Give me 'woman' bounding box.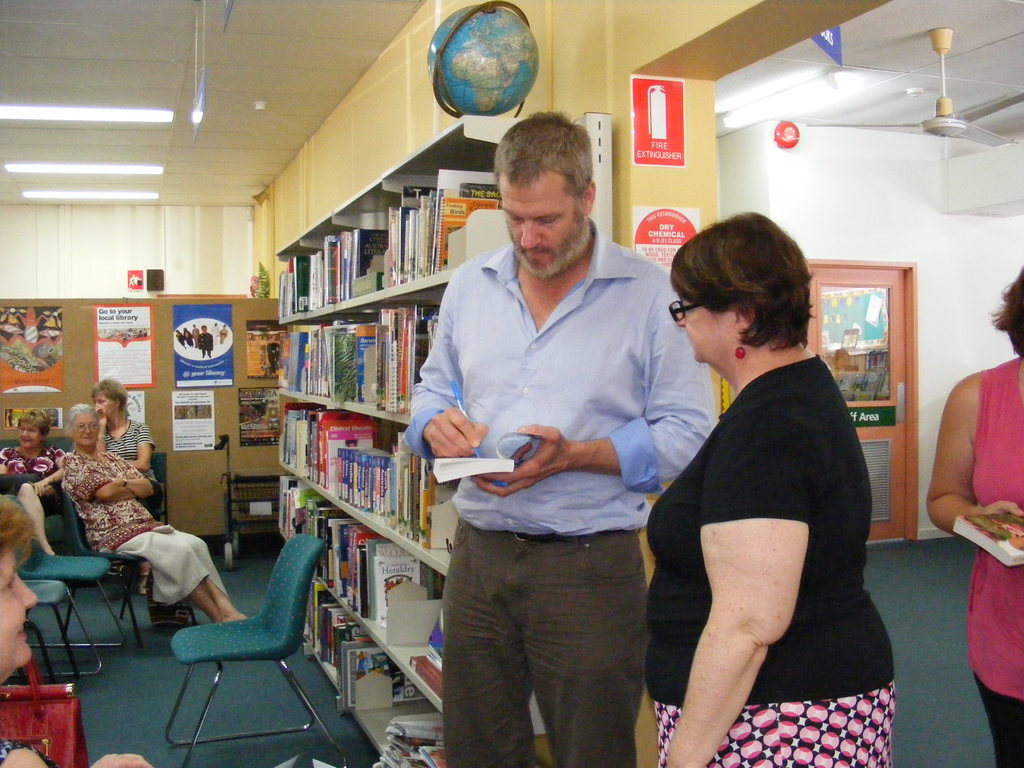
925/260/1023/762.
